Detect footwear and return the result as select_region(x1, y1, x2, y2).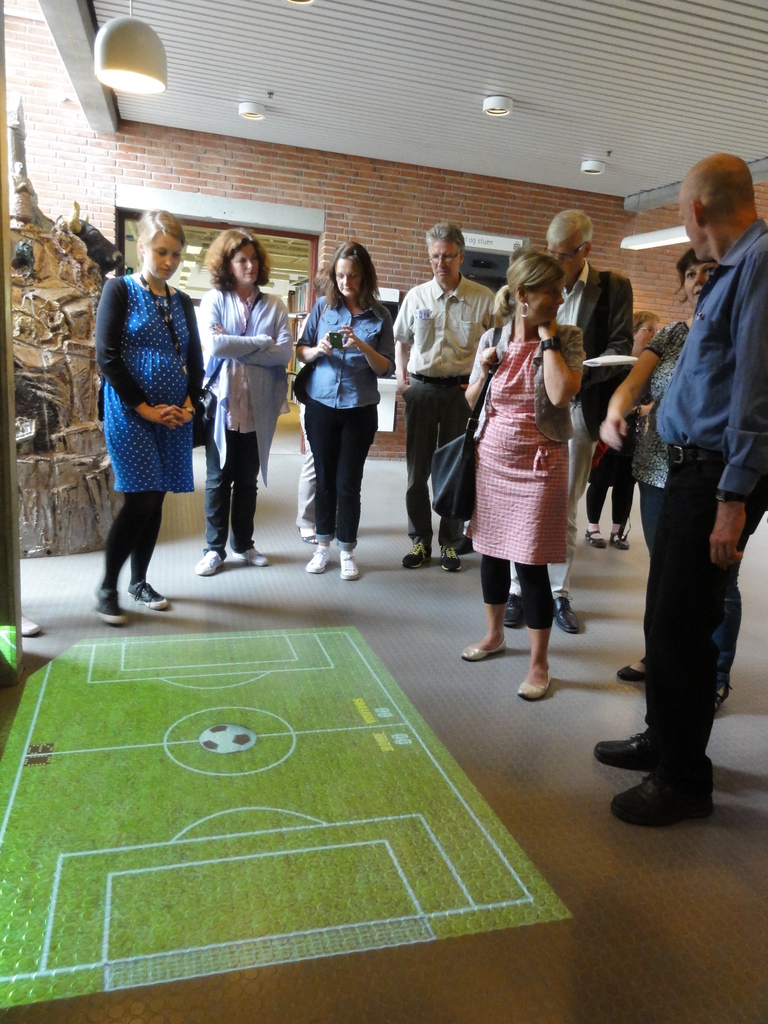
select_region(581, 529, 606, 547).
